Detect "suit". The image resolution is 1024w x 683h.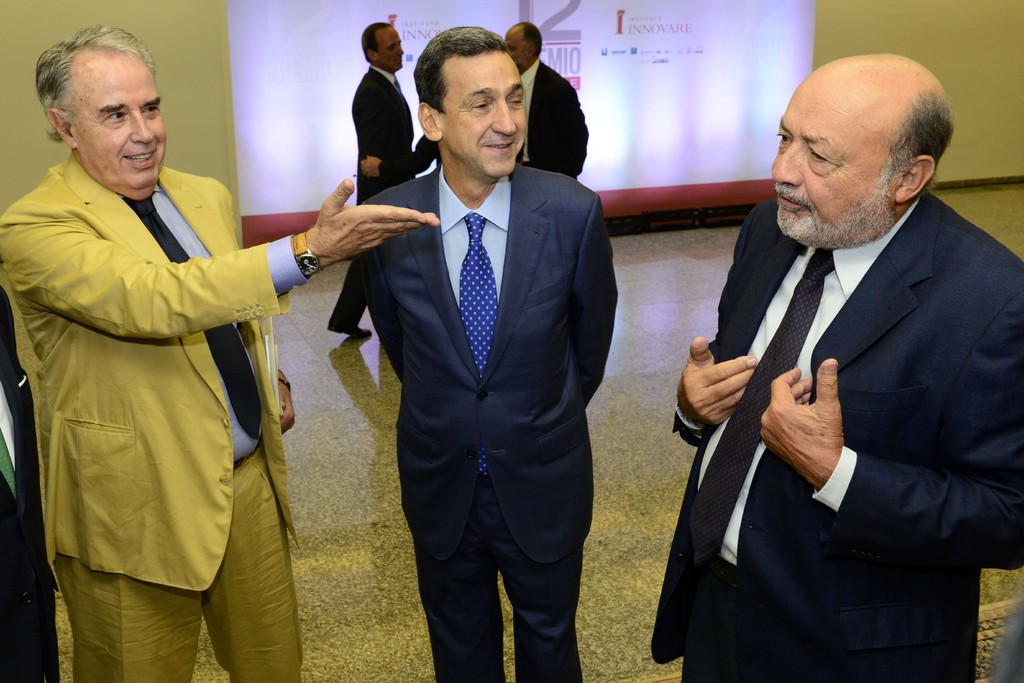
319,66,429,325.
